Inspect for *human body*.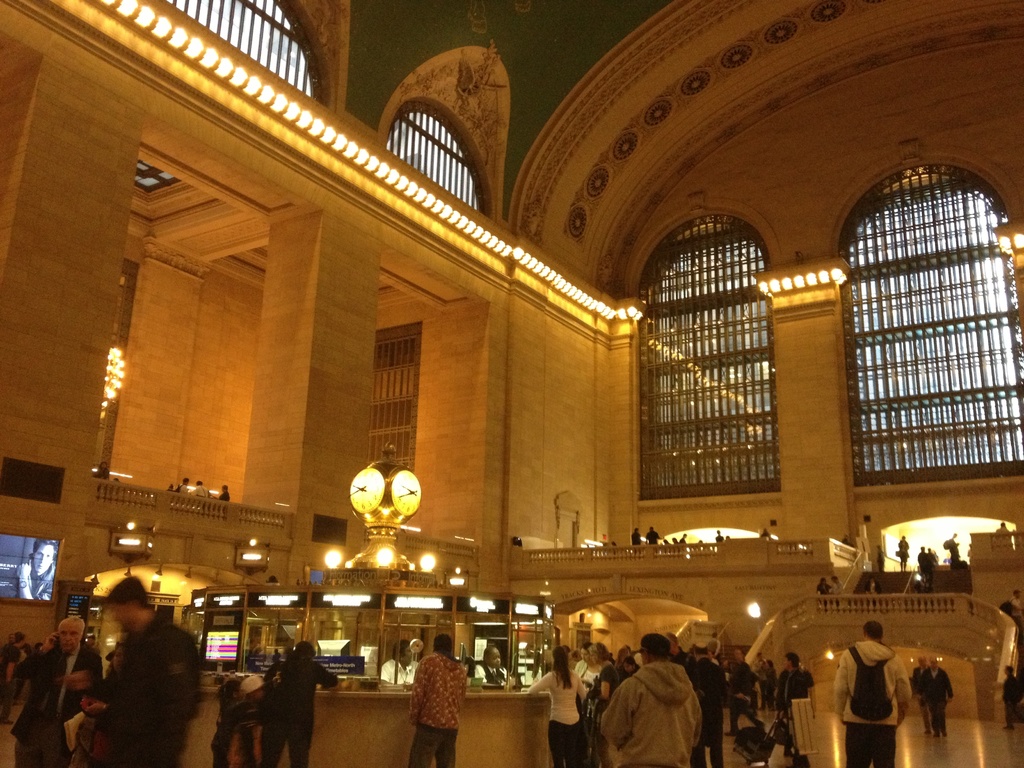
Inspection: [774, 669, 826, 767].
